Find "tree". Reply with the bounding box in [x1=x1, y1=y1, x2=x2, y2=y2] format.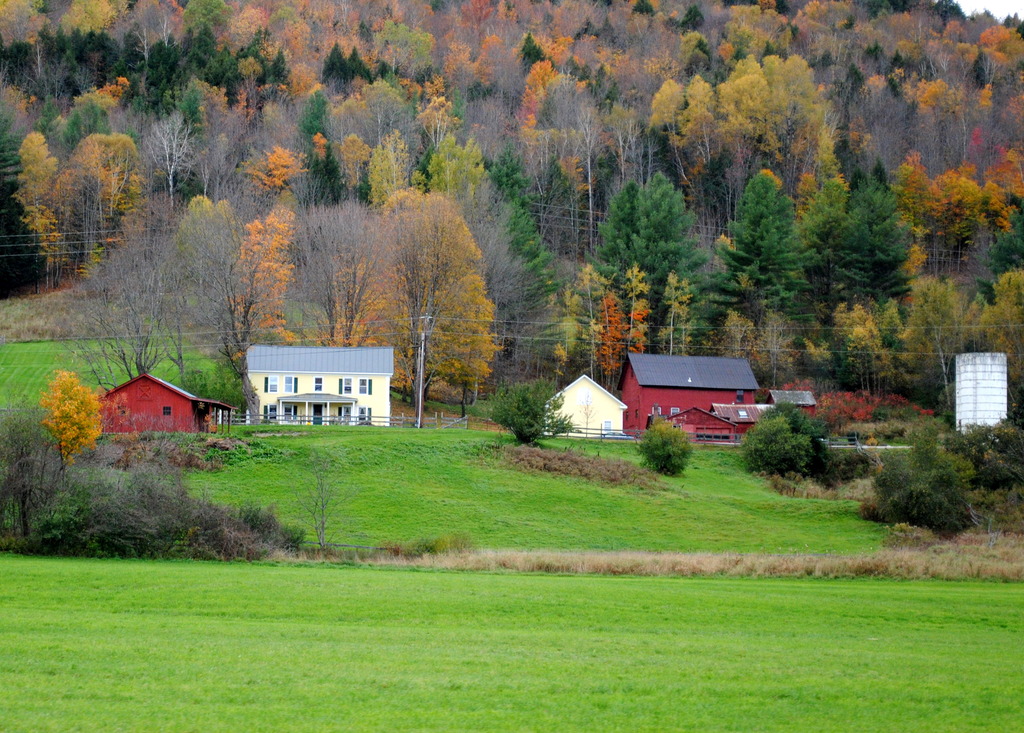
[x1=510, y1=60, x2=601, y2=177].
